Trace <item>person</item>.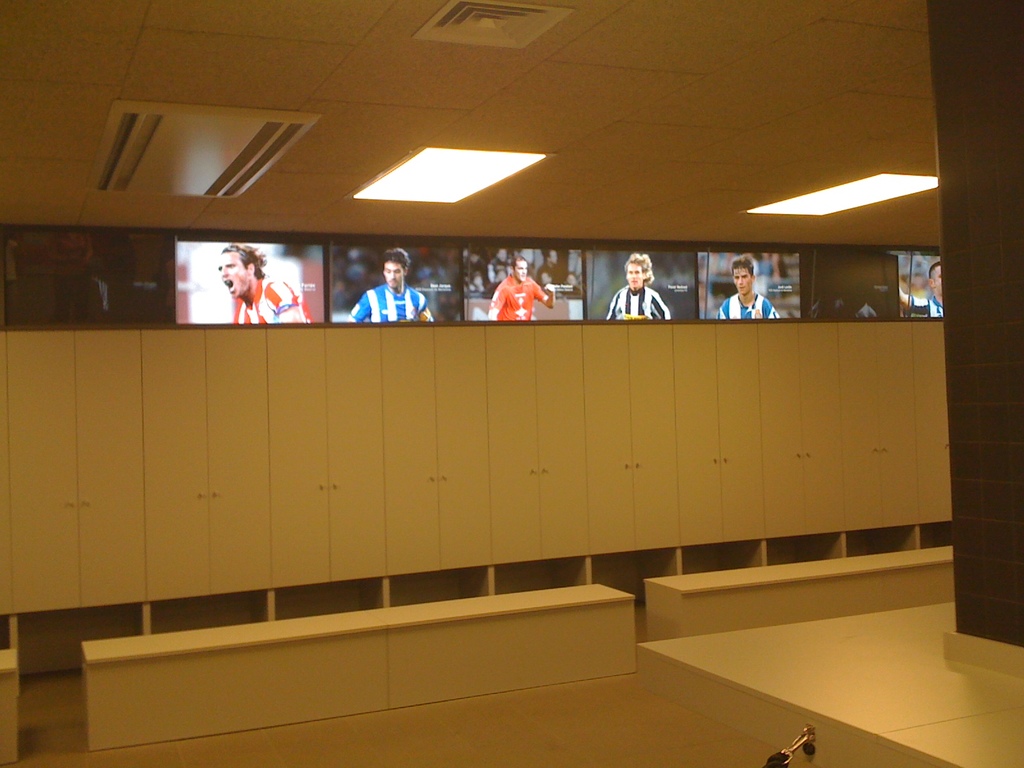
Traced to l=486, t=256, r=557, b=324.
